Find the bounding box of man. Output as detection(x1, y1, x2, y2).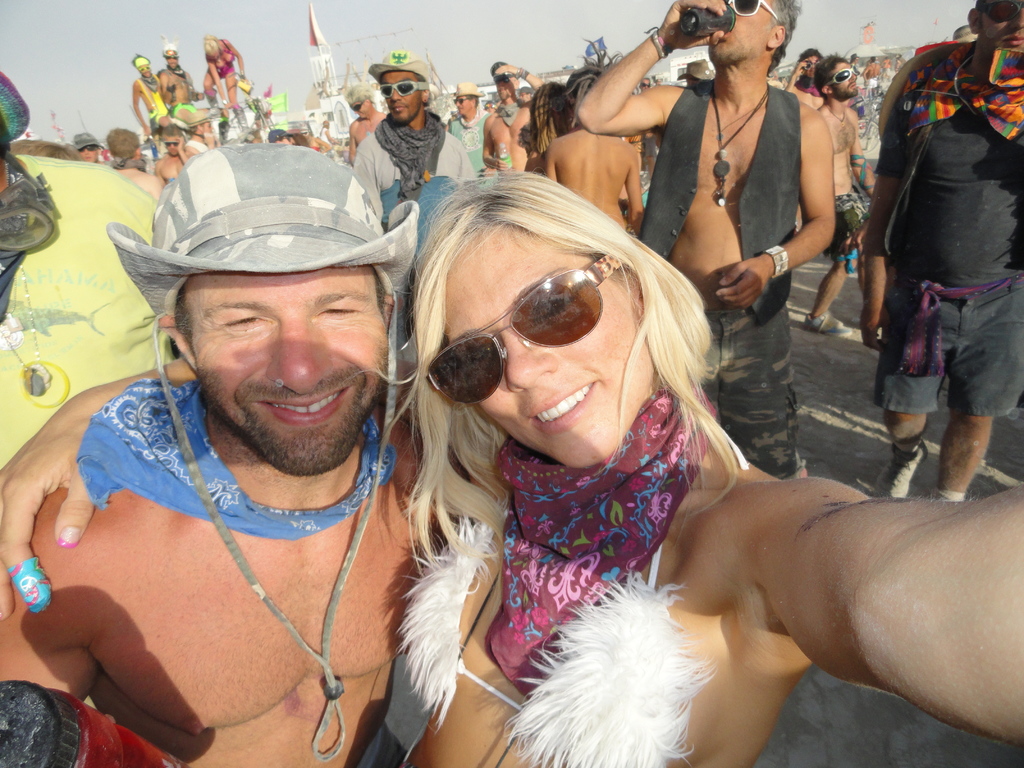
detection(355, 49, 475, 240).
